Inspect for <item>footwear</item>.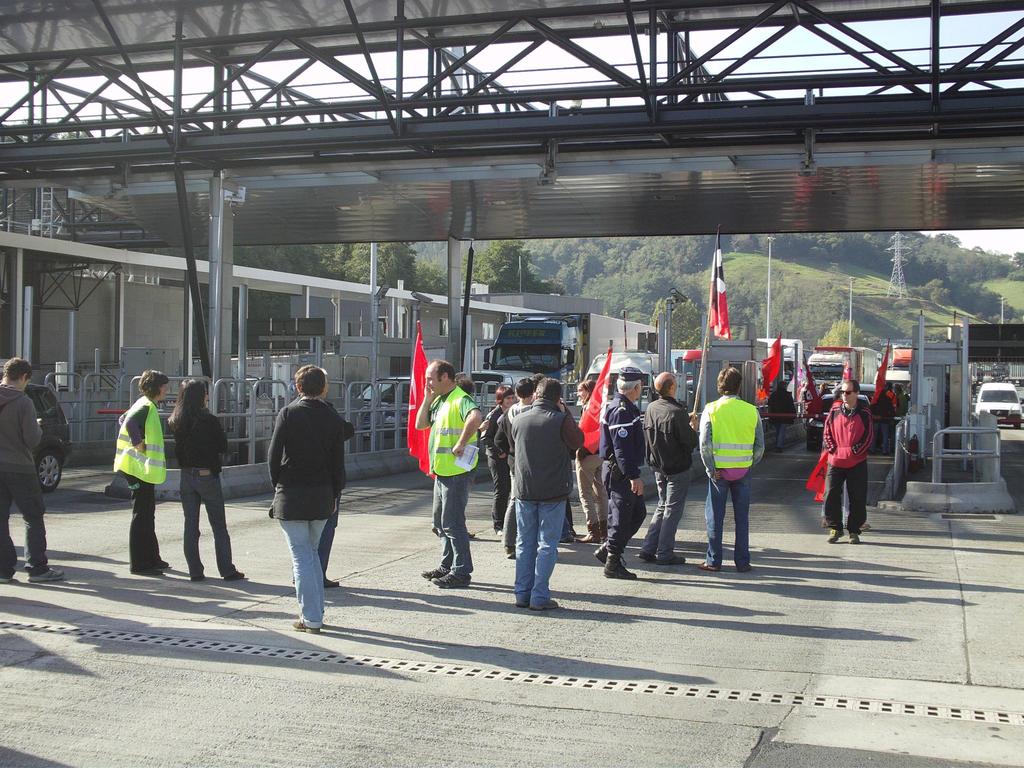
Inspection: x1=0 y1=574 x2=18 y2=587.
